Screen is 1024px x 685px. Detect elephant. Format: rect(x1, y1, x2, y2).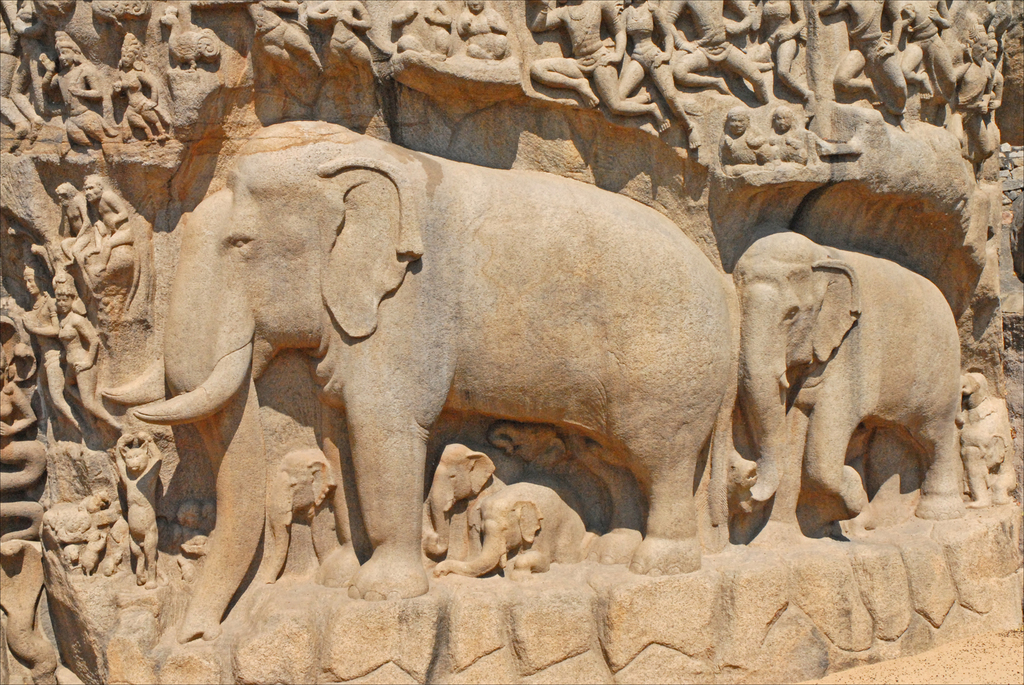
rect(425, 439, 508, 564).
